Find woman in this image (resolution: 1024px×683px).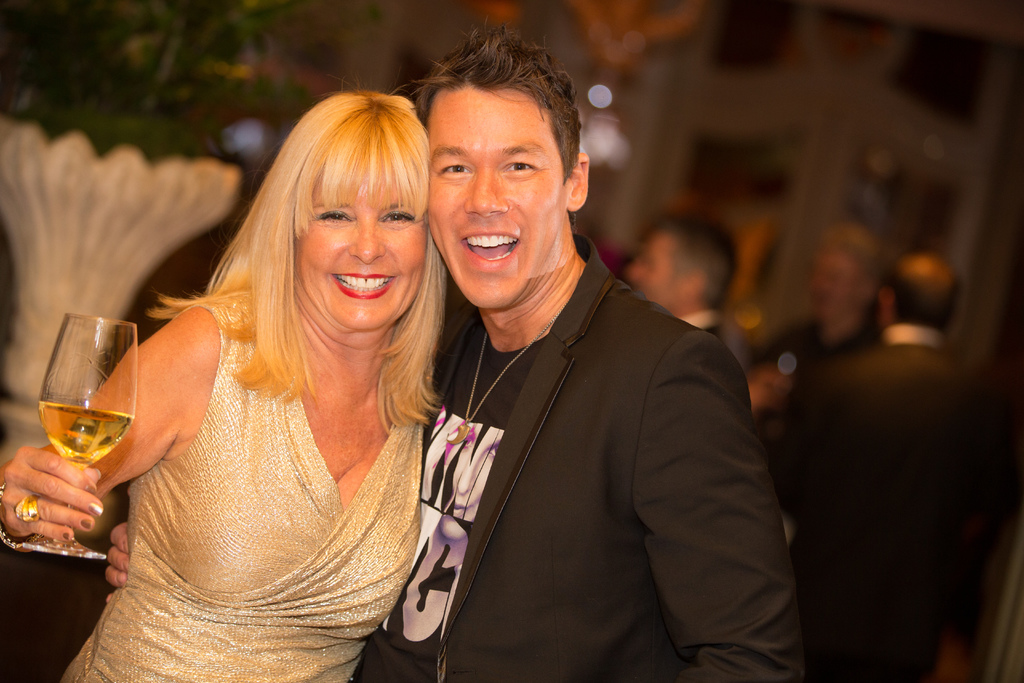
box=[0, 76, 450, 682].
